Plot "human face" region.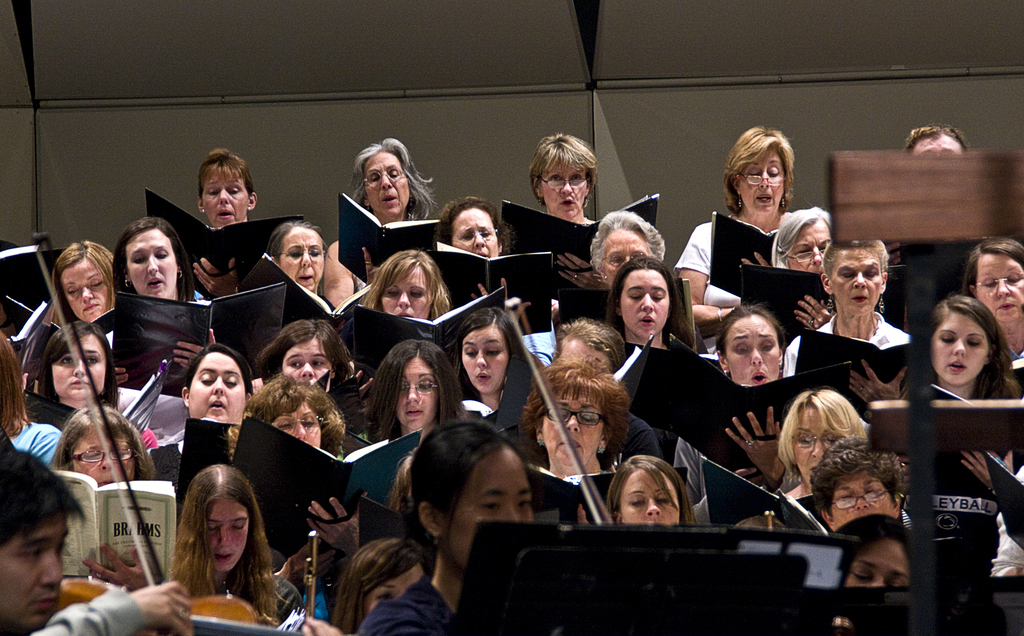
Plotted at <bbox>206, 494, 250, 574</bbox>.
